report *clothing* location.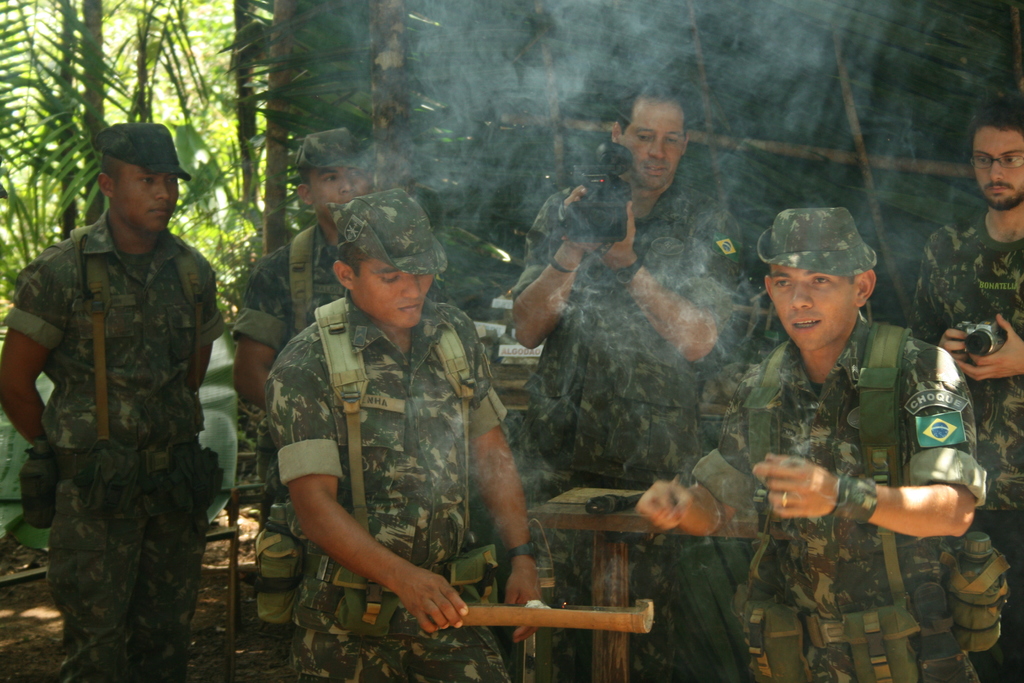
Report: <box>504,170,758,682</box>.
